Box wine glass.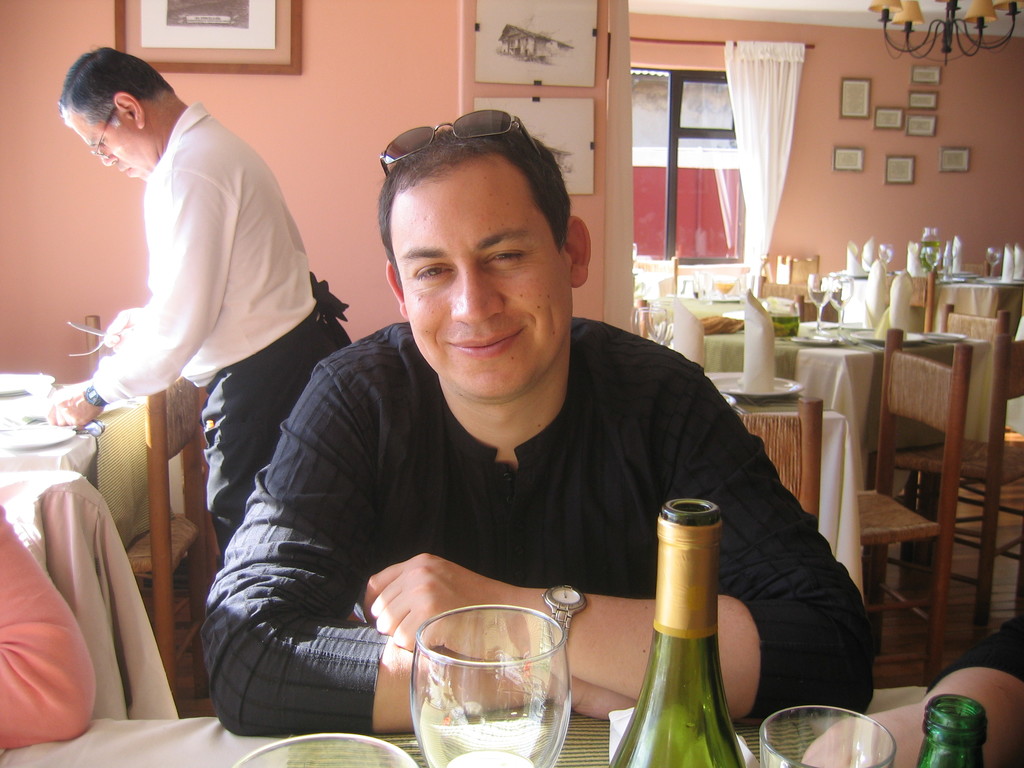
region(411, 602, 573, 767).
